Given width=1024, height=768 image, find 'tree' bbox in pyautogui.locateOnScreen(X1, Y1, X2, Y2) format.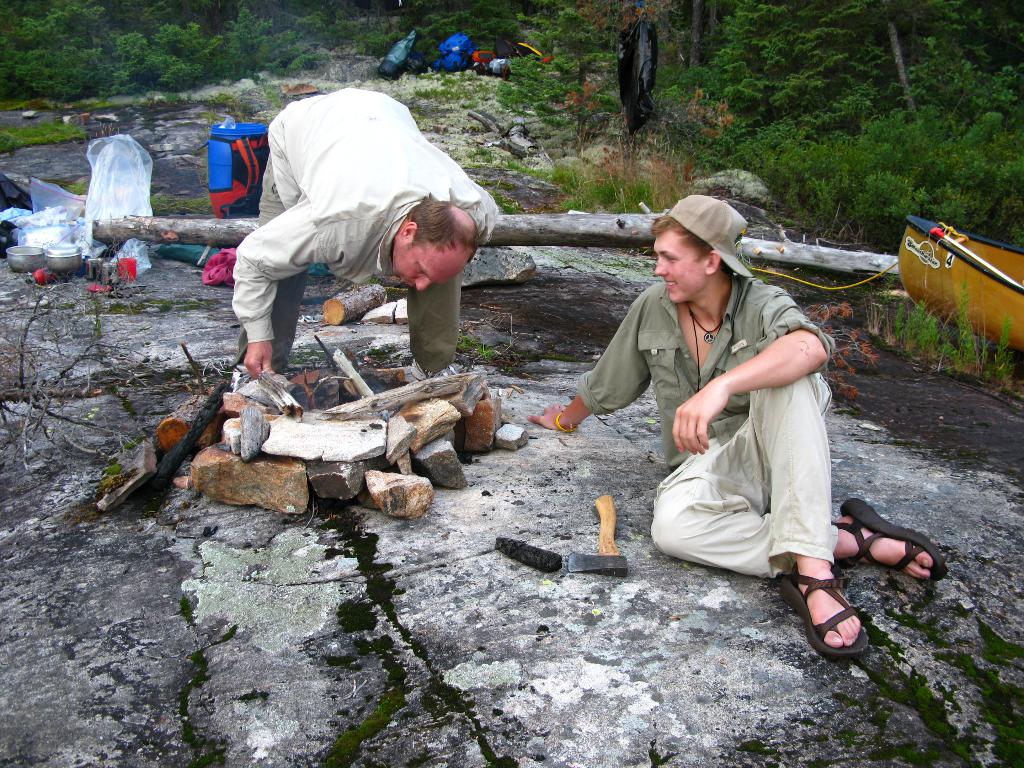
pyautogui.locateOnScreen(113, 19, 230, 90).
